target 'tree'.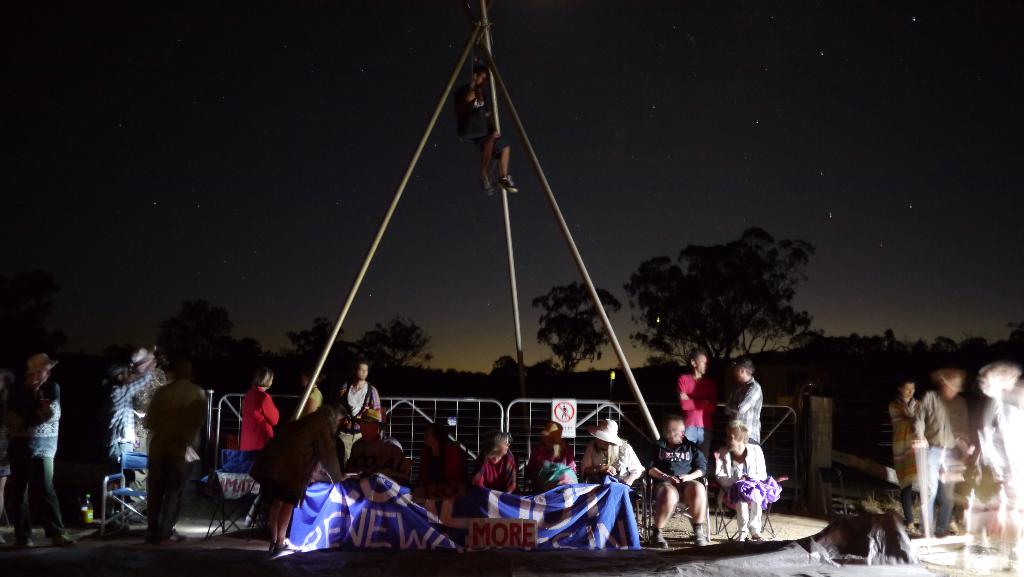
Target region: <bbox>358, 314, 430, 371</bbox>.
